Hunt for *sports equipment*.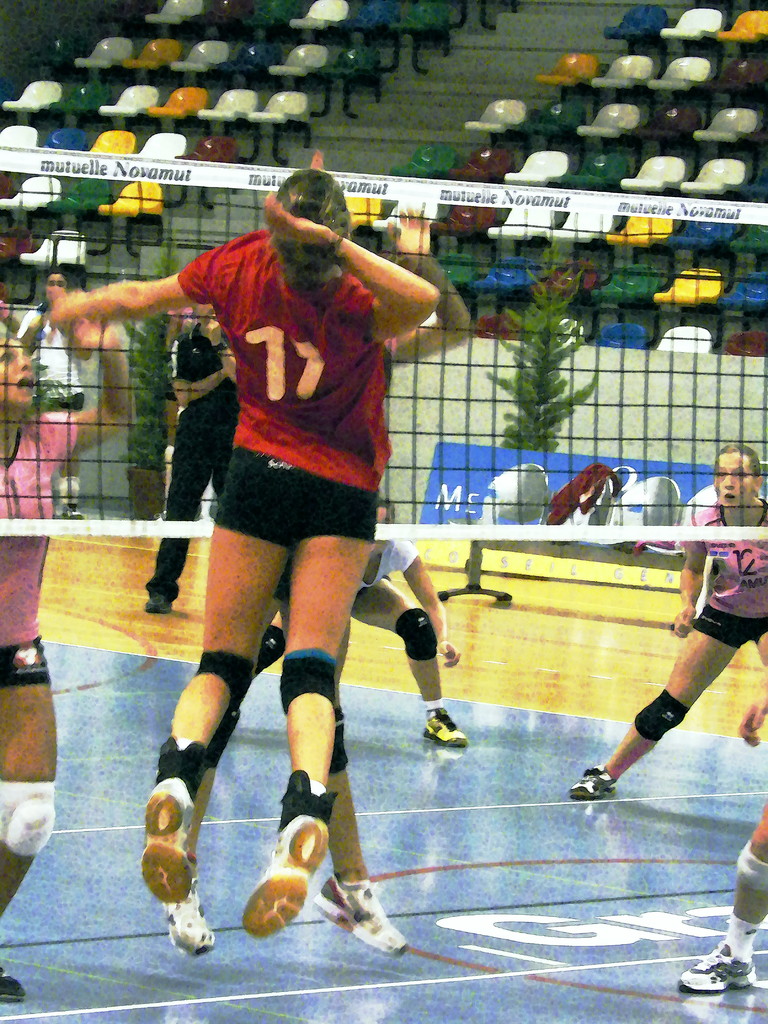
Hunted down at {"x1": 573, "y1": 764, "x2": 611, "y2": 802}.
